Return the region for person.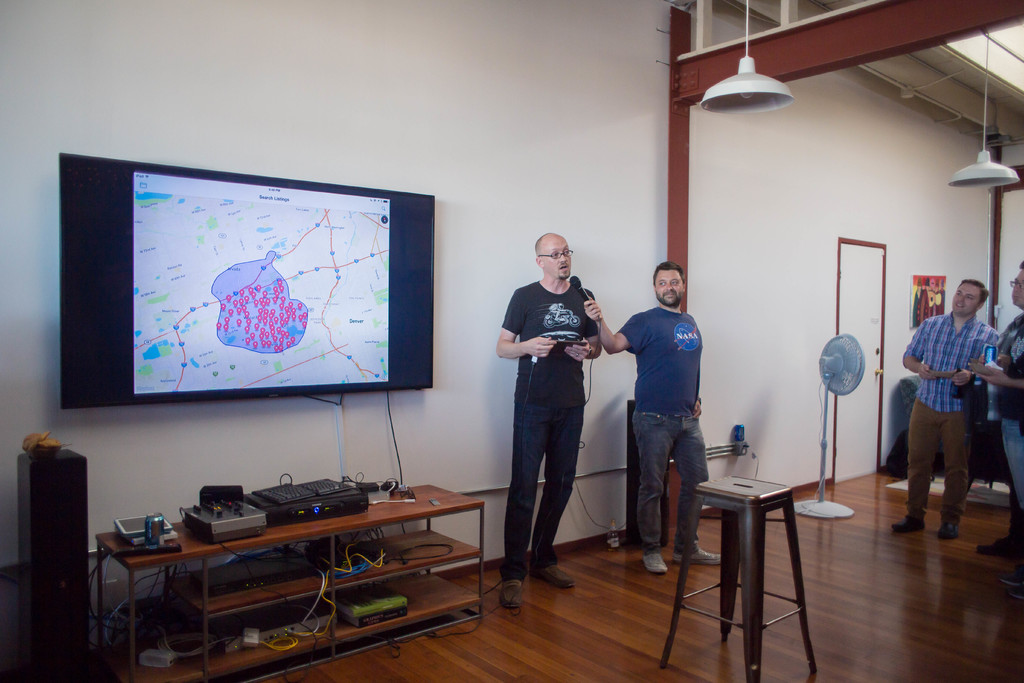
[left=496, top=231, right=602, bottom=608].
